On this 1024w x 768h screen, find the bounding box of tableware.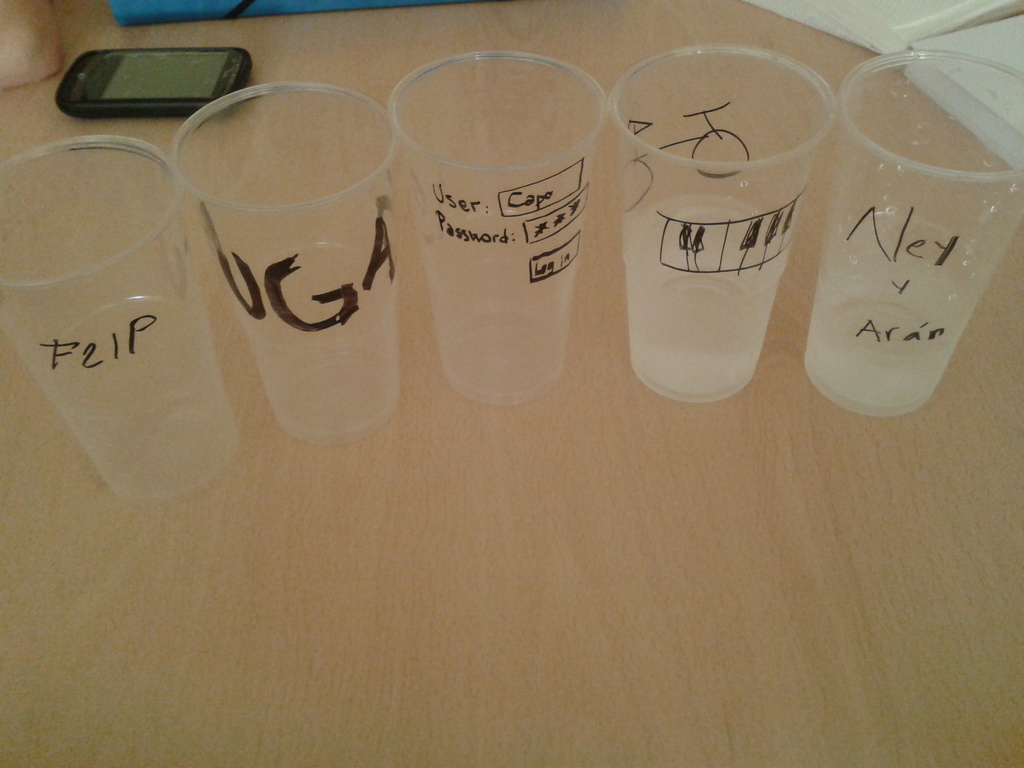
Bounding box: x1=386, y1=49, x2=609, y2=407.
